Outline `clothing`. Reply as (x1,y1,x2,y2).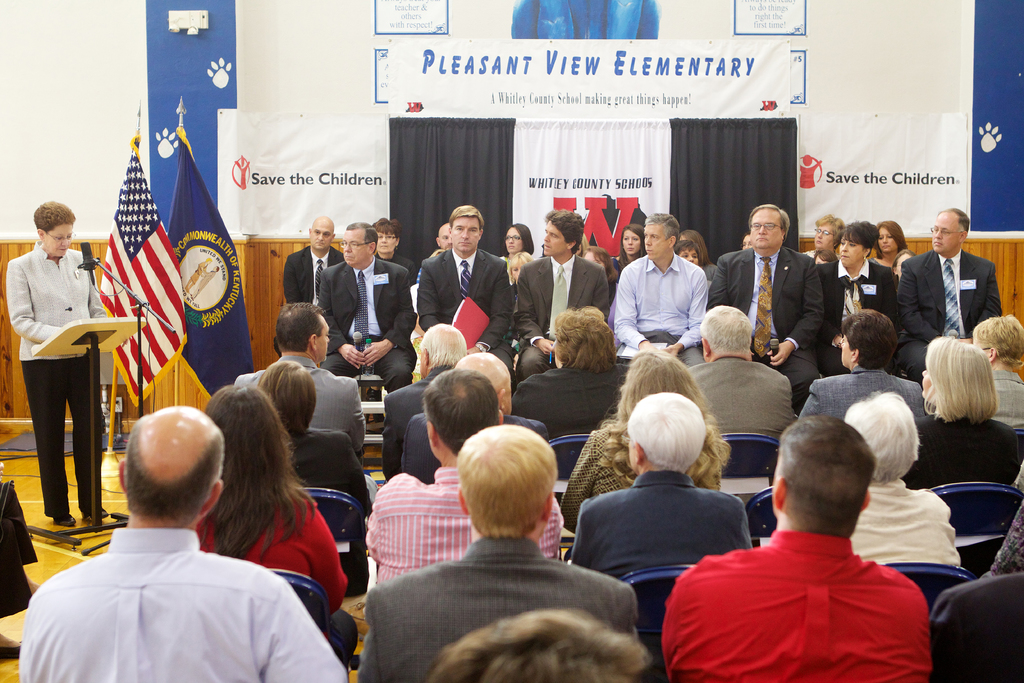
(558,411,724,537).
